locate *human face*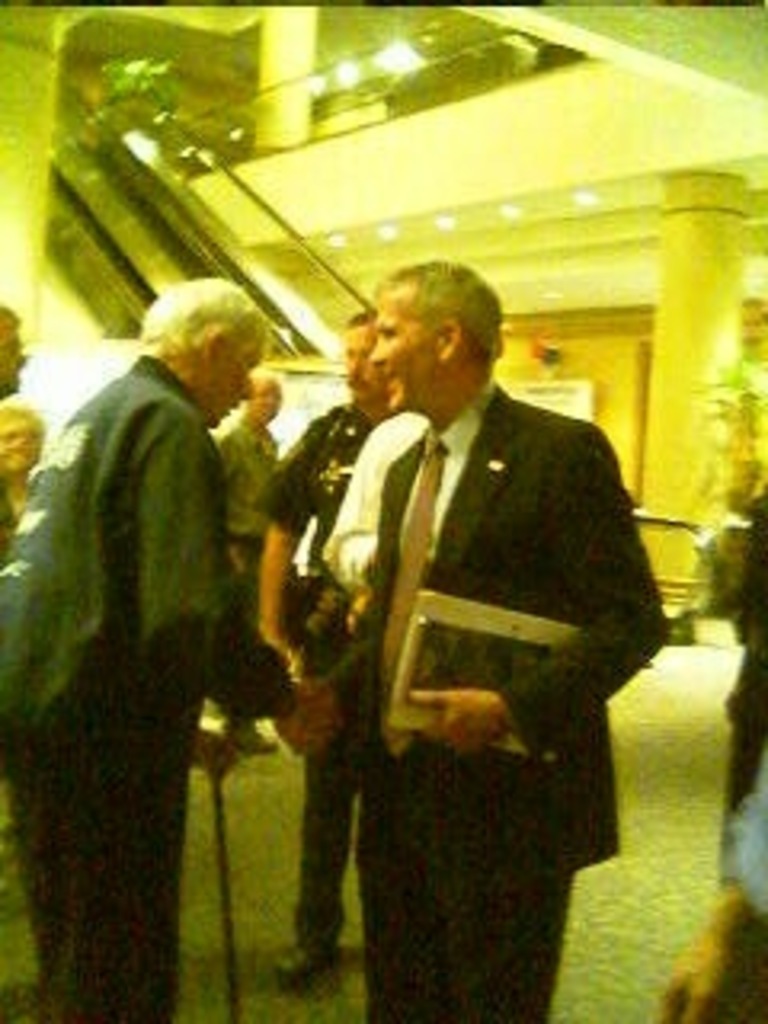
0:310:29:387
